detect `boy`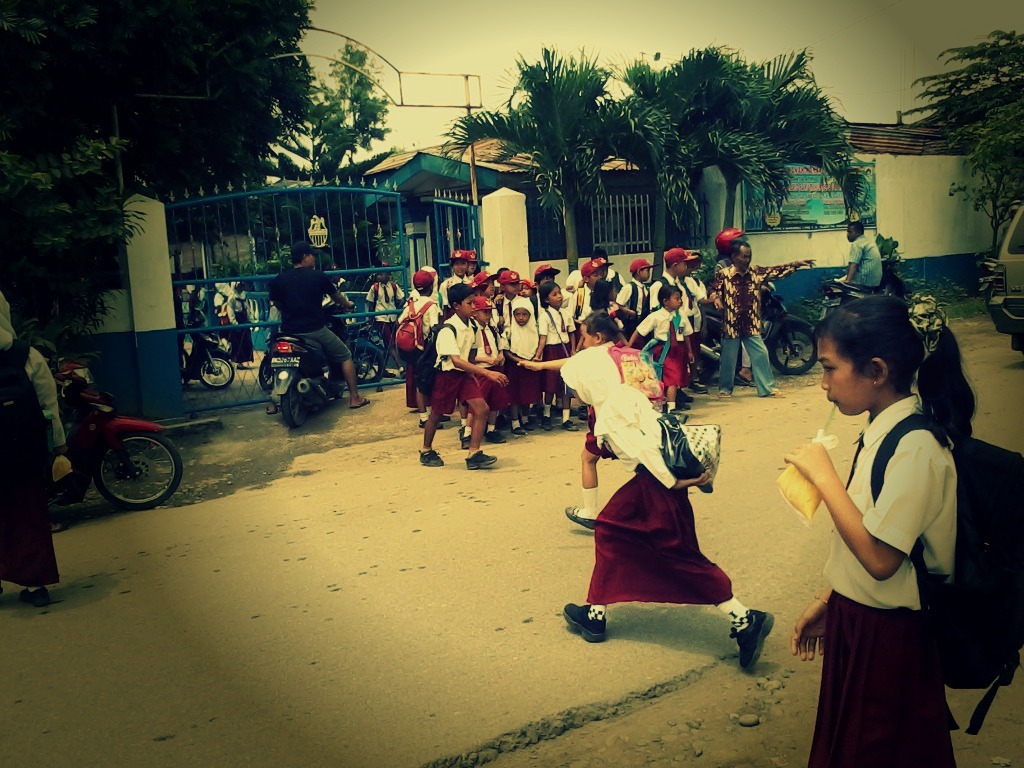
l=420, t=284, r=510, b=474
